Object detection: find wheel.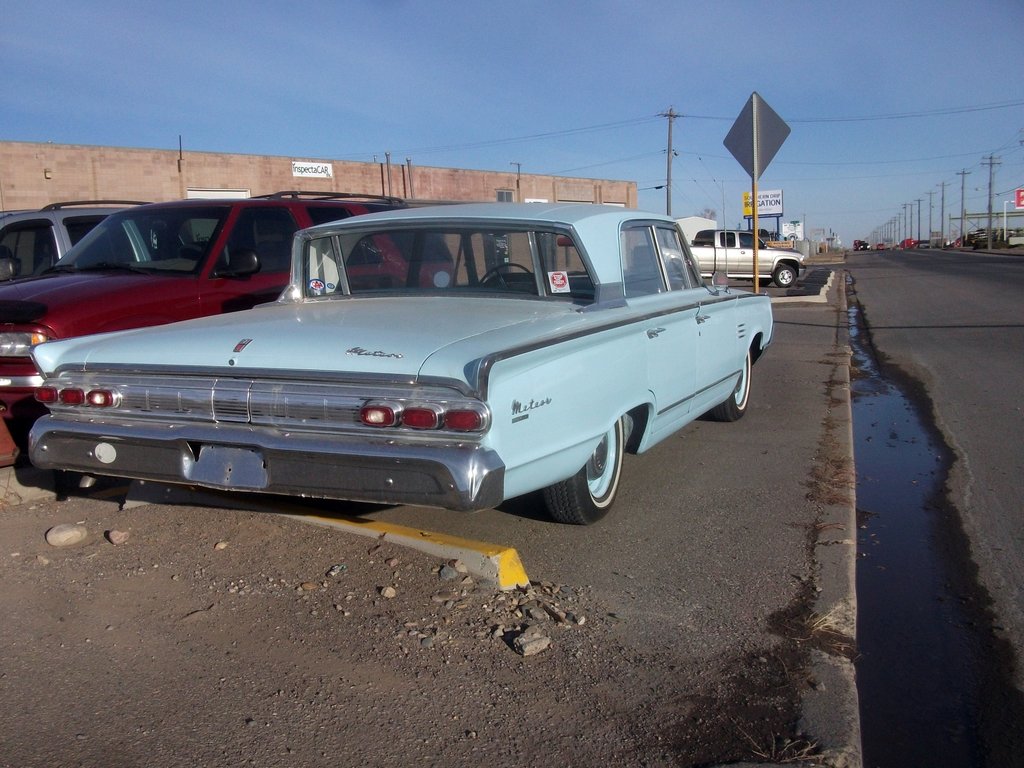
detection(578, 412, 638, 526).
